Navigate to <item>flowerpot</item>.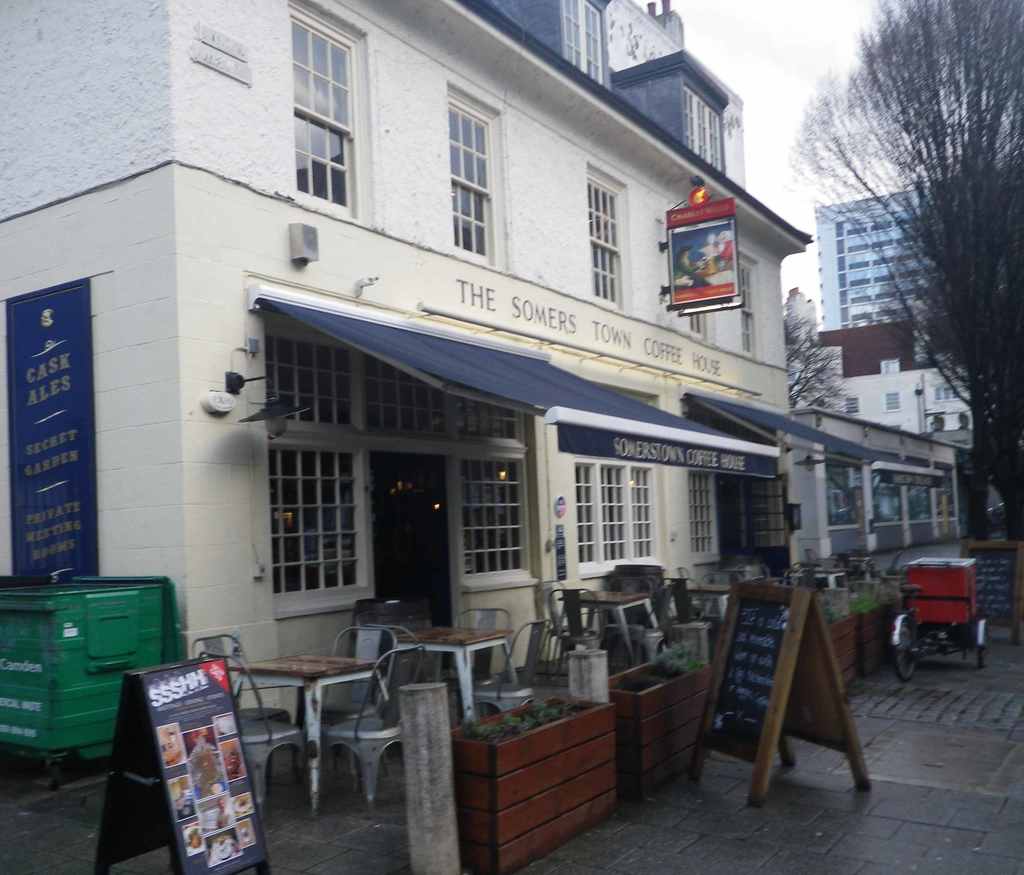
Navigation target: box(604, 646, 716, 799).
